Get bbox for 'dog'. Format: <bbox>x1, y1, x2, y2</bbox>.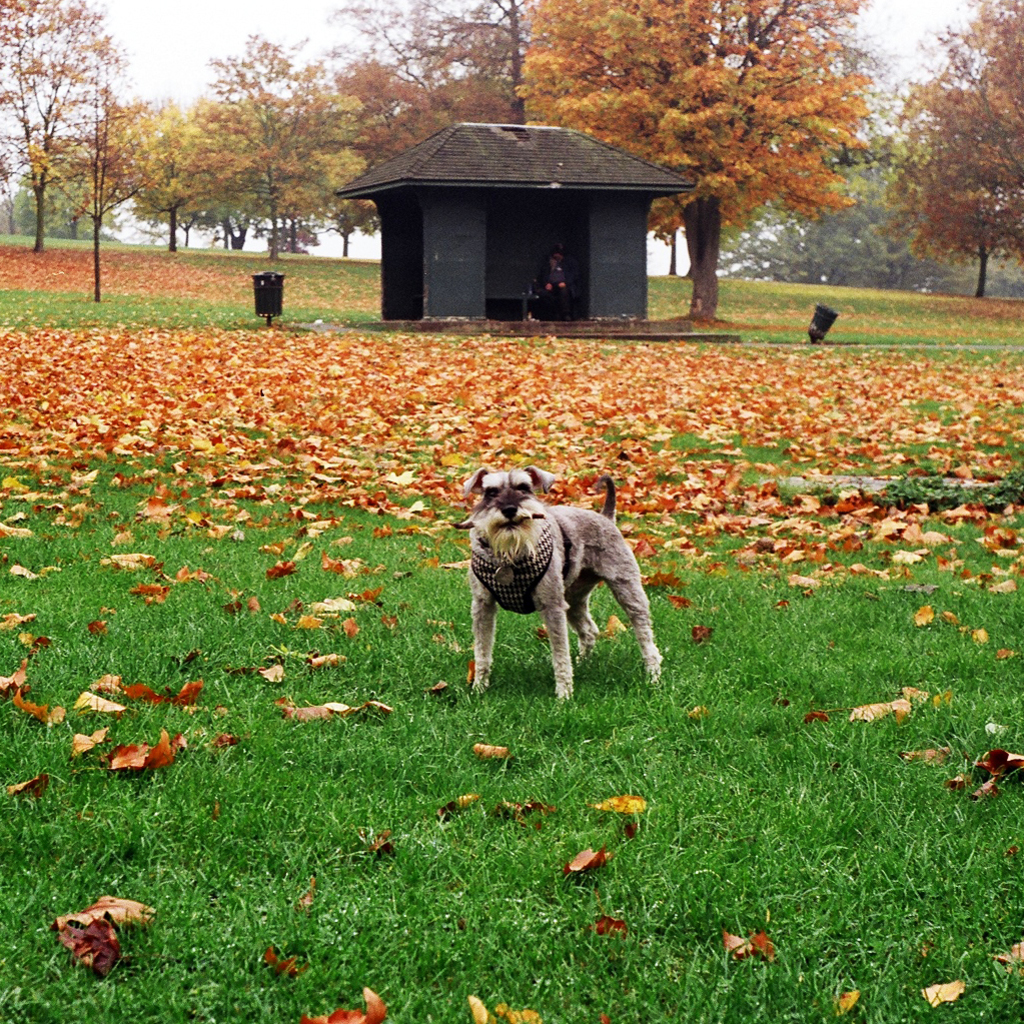
<bbox>456, 465, 664, 710</bbox>.
